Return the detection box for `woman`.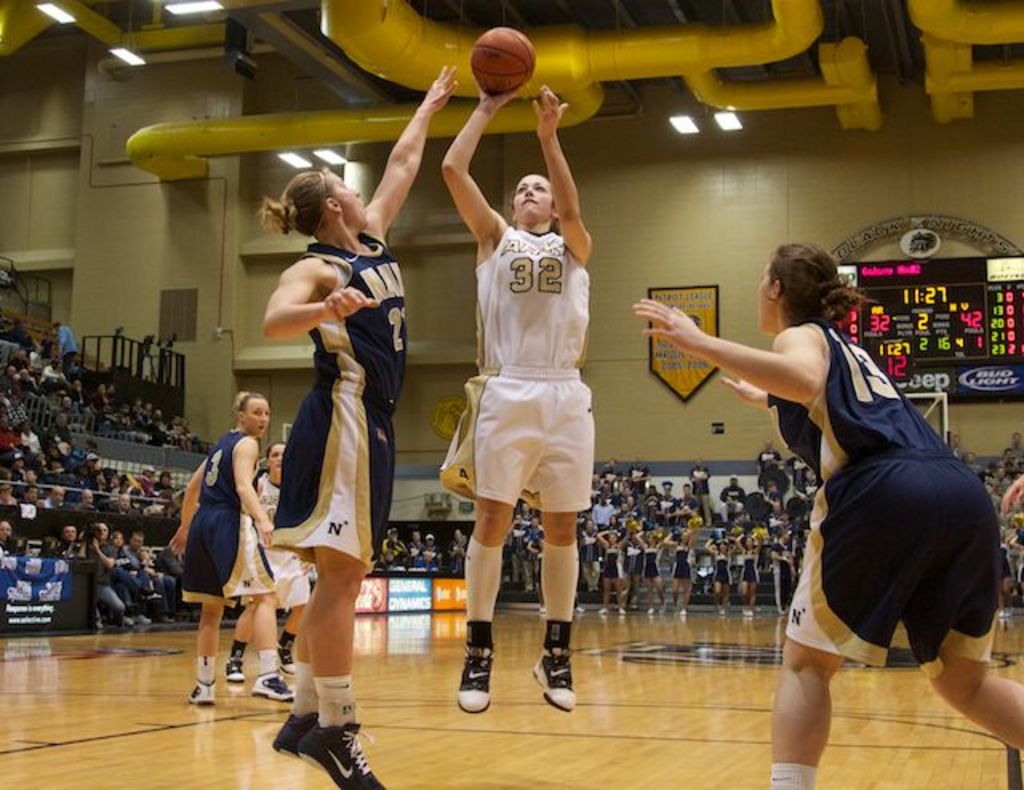
locate(248, 64, 458, 788).
